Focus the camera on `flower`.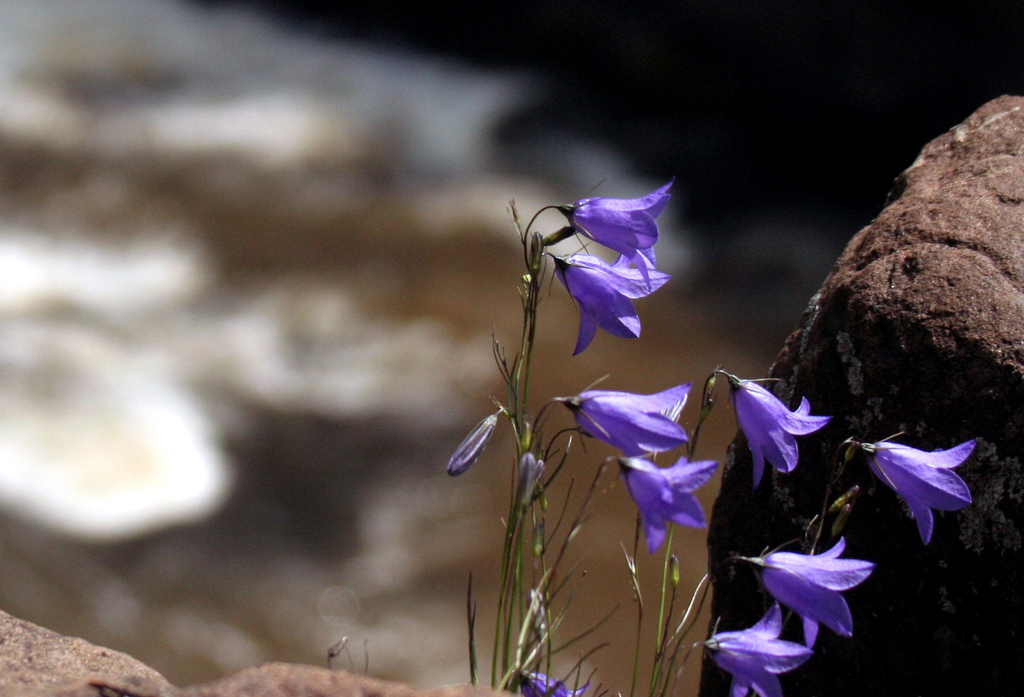
Focus region: region(563, 380, 692, 457).
